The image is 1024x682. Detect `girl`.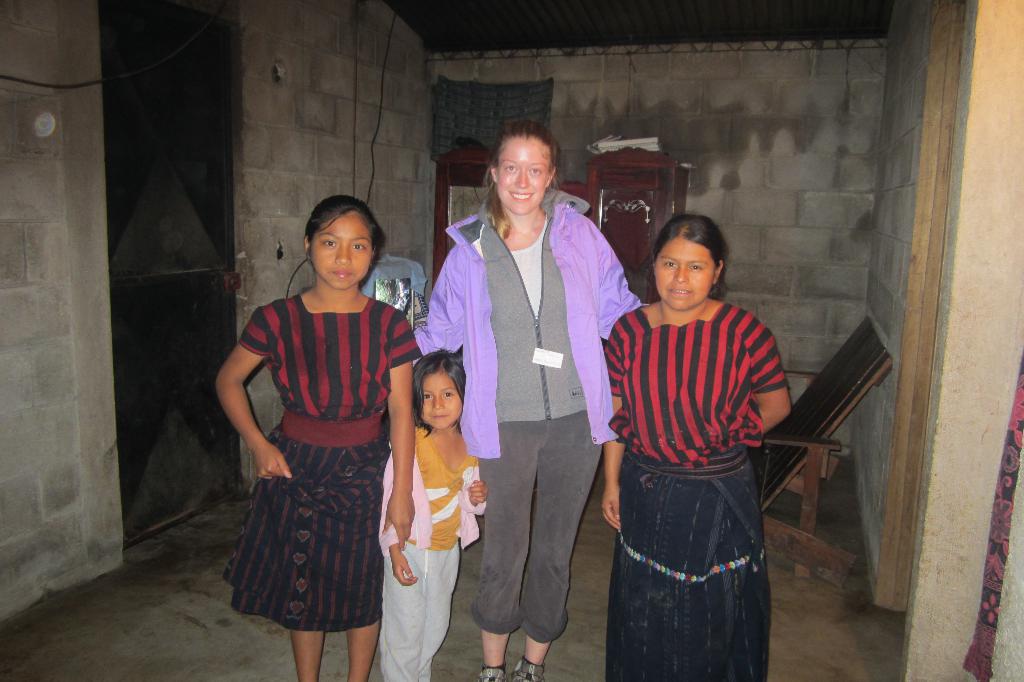
Detection: box(378, 348, 484, 681).
